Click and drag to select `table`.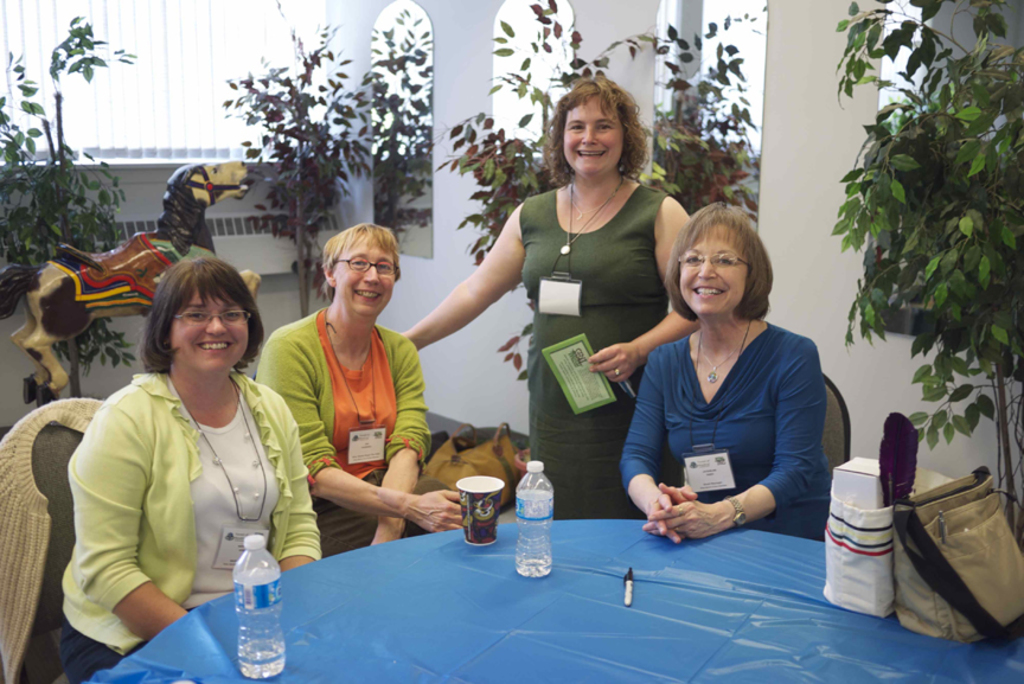
Selection: left=101, top=530, right=1020, bottom=682.
